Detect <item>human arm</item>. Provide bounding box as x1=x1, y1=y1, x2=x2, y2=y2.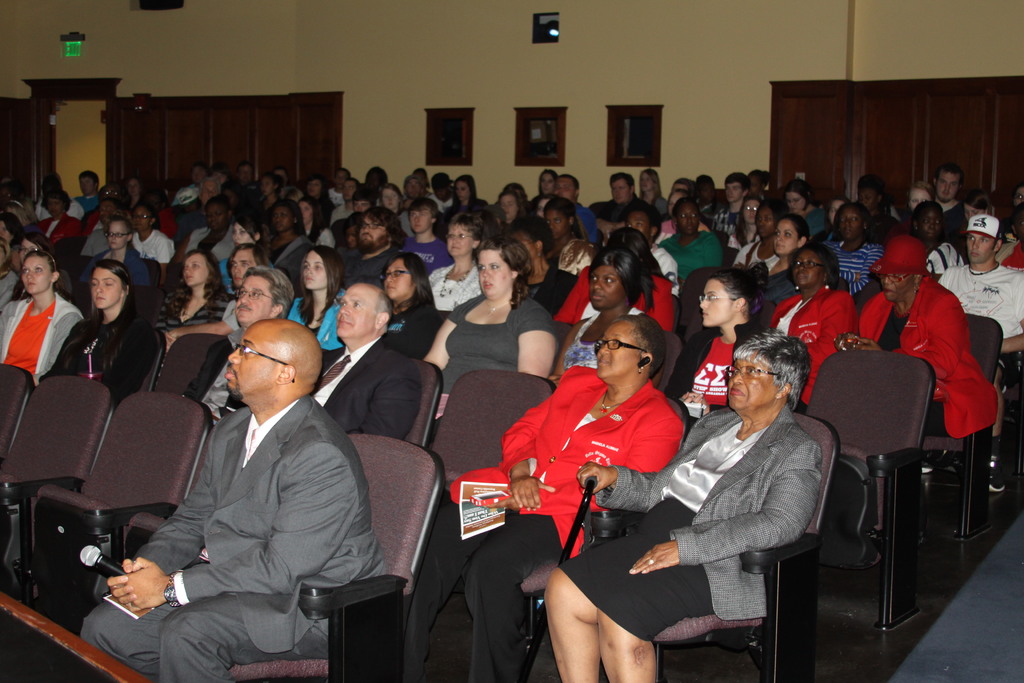
x1=551, y1=323, x2=577, y2=384.
